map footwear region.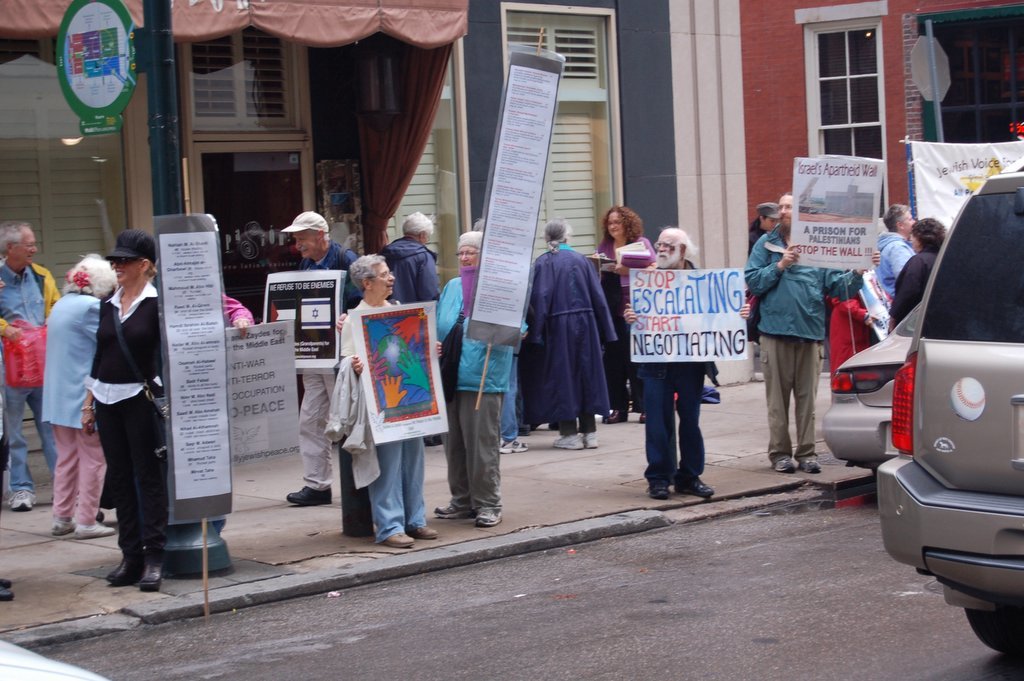
Mapped to box(672, 479, 717, 501).
